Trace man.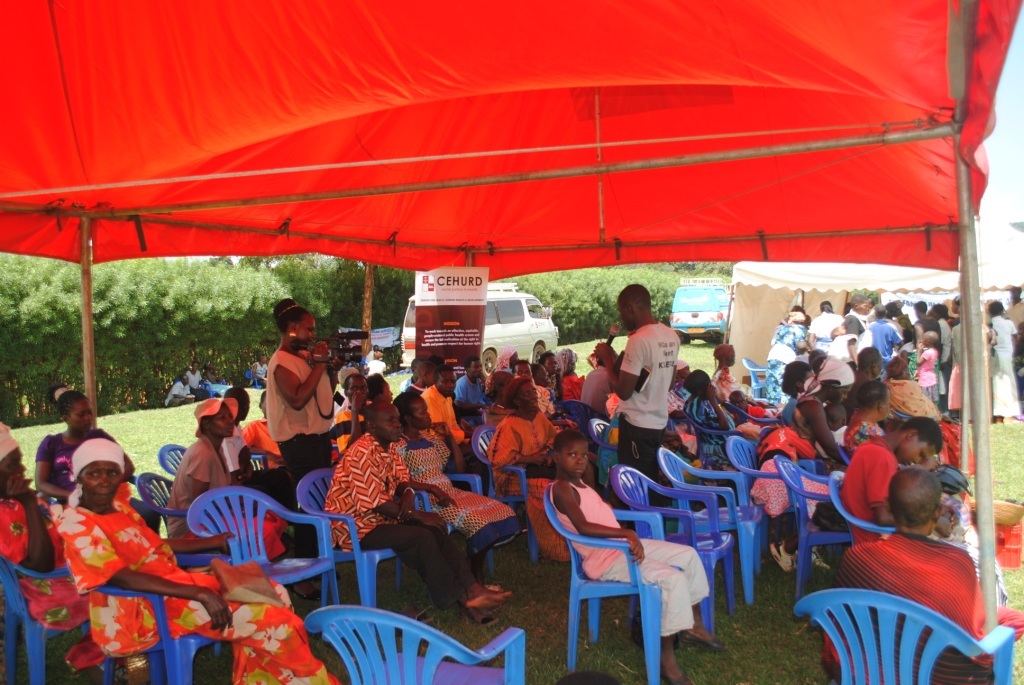
Traced to [x1=989, y1=303, x2=1023, y2=422].
